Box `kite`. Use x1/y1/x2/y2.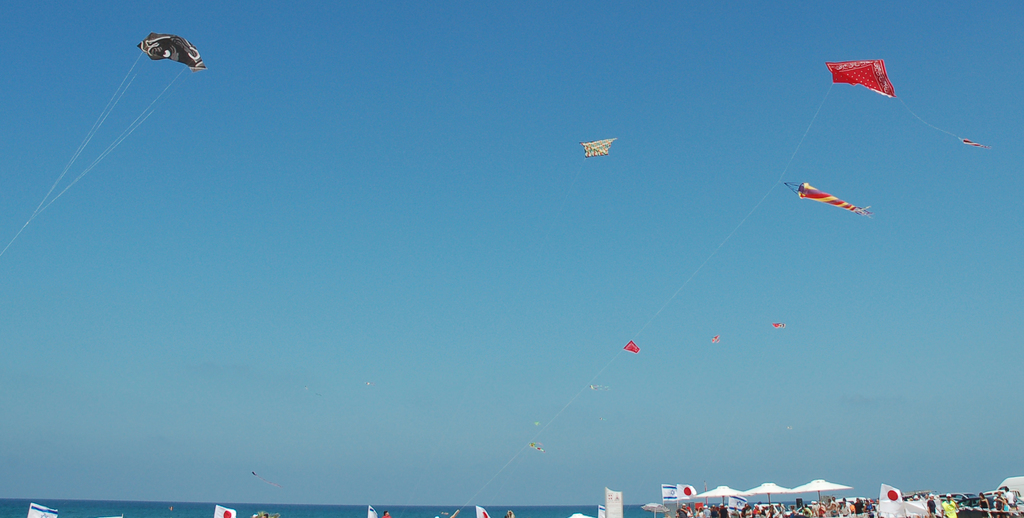
135/28/207/75.
